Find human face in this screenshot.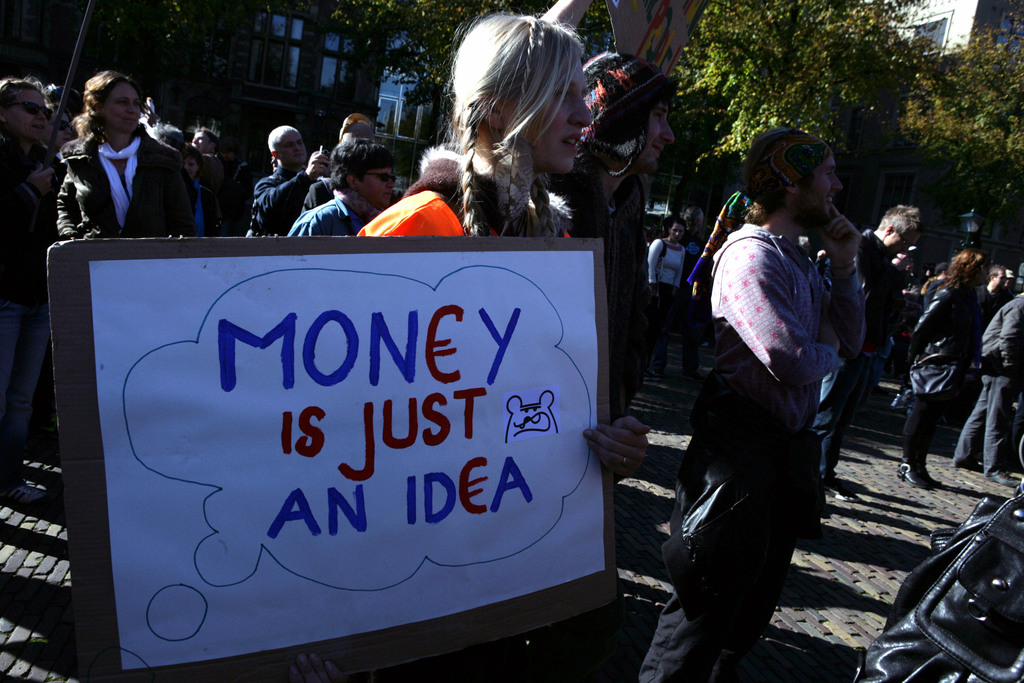
The bounding box for human face is Rect(642, 106, 675, 169).
